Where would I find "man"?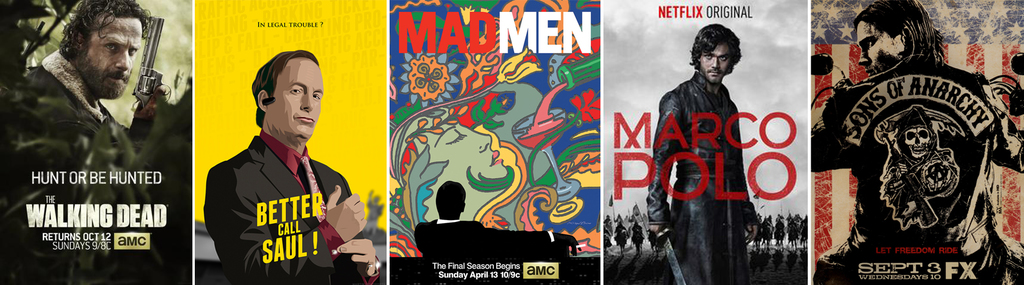
At BBox(196, 47, 357, 284).
